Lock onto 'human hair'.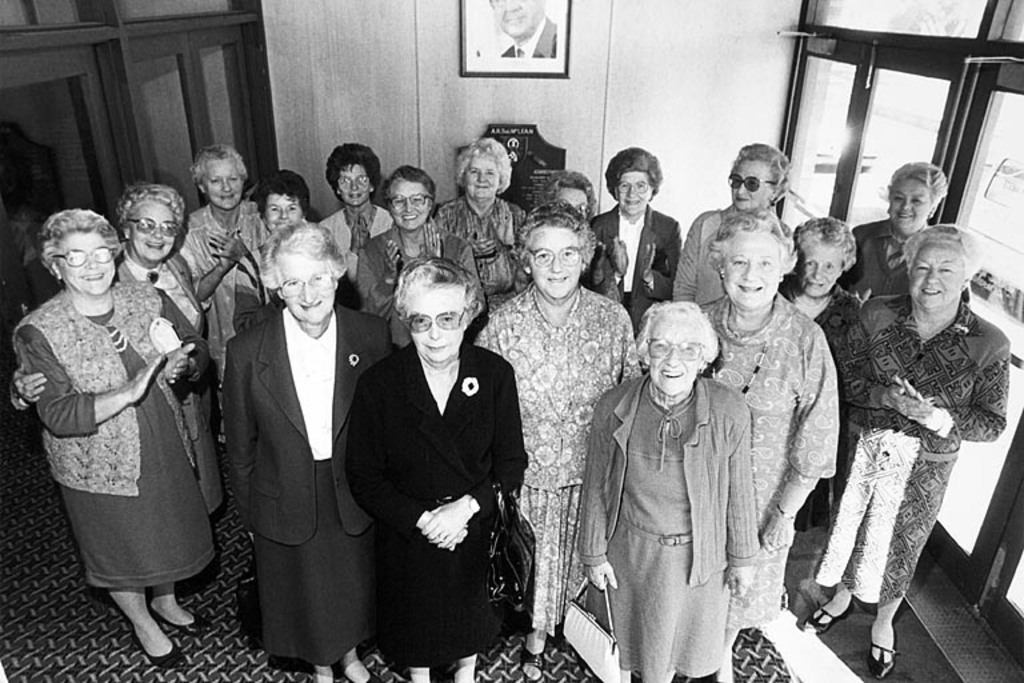
Locked: {"x1": 451, "y1": 136, "x2": 507, "y2": 192}.
